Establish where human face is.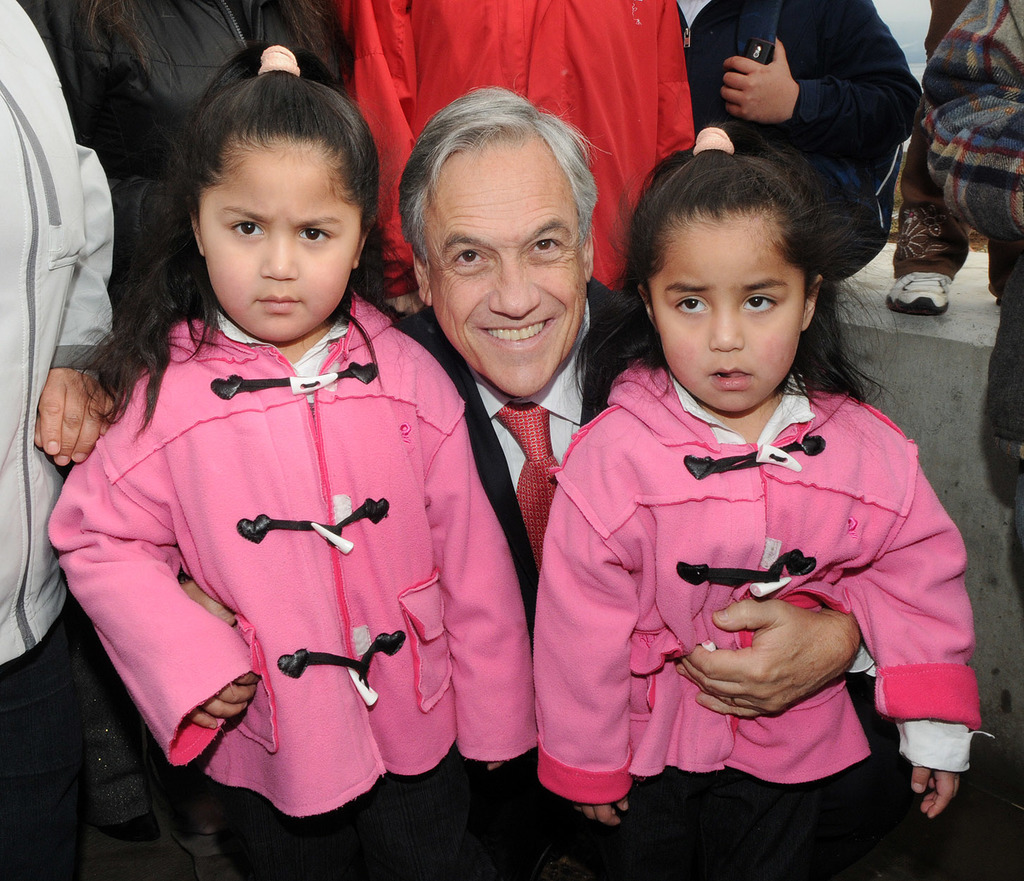
Established at detection(200, 142, 359, 340).
